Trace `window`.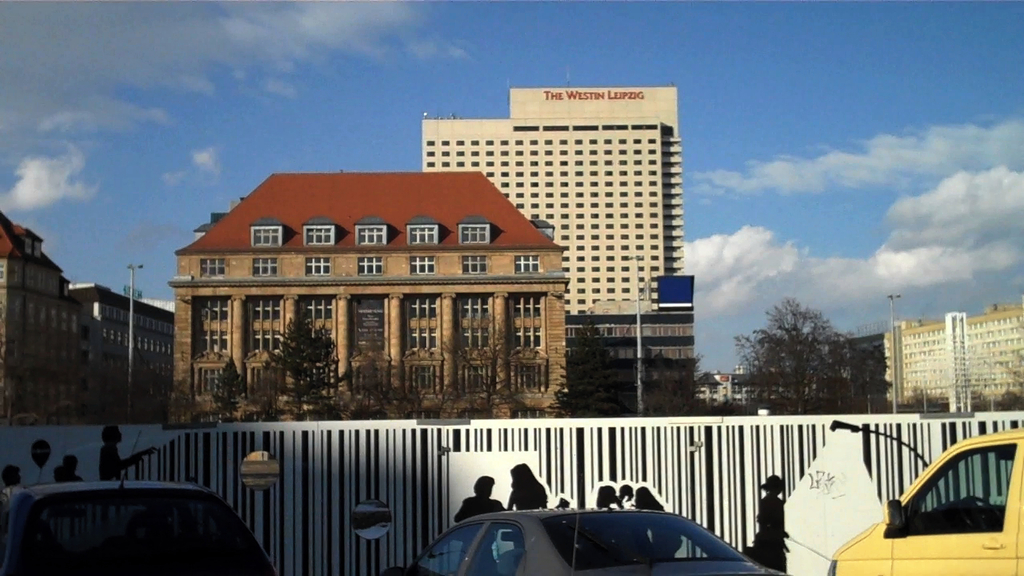
Traced to 202,258,229,274.
